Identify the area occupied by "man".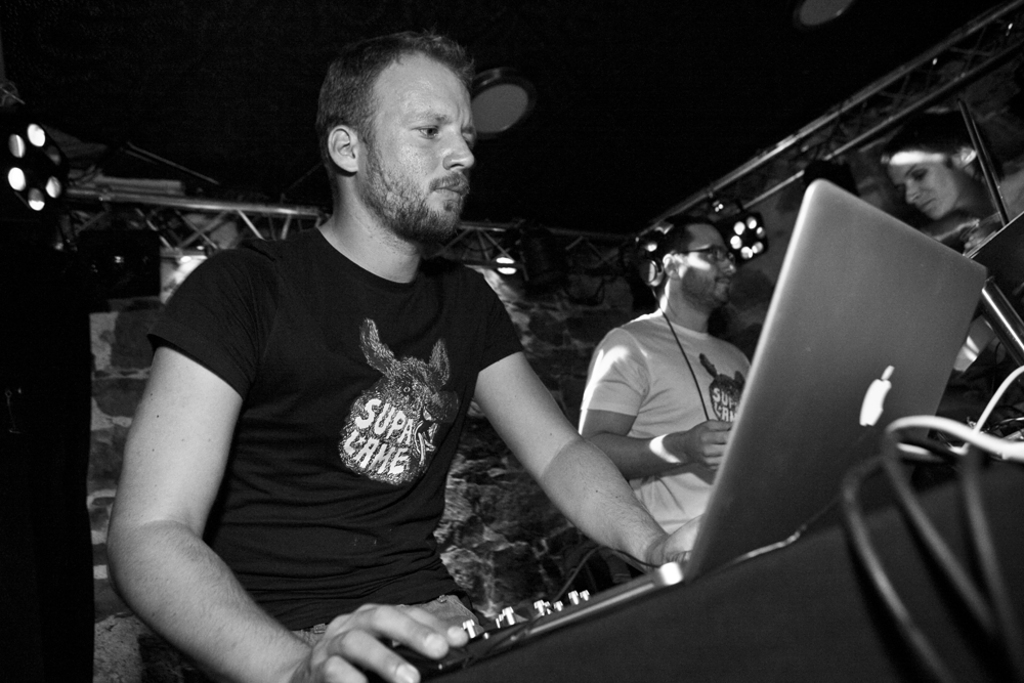
Area: [116,49,754,655].
